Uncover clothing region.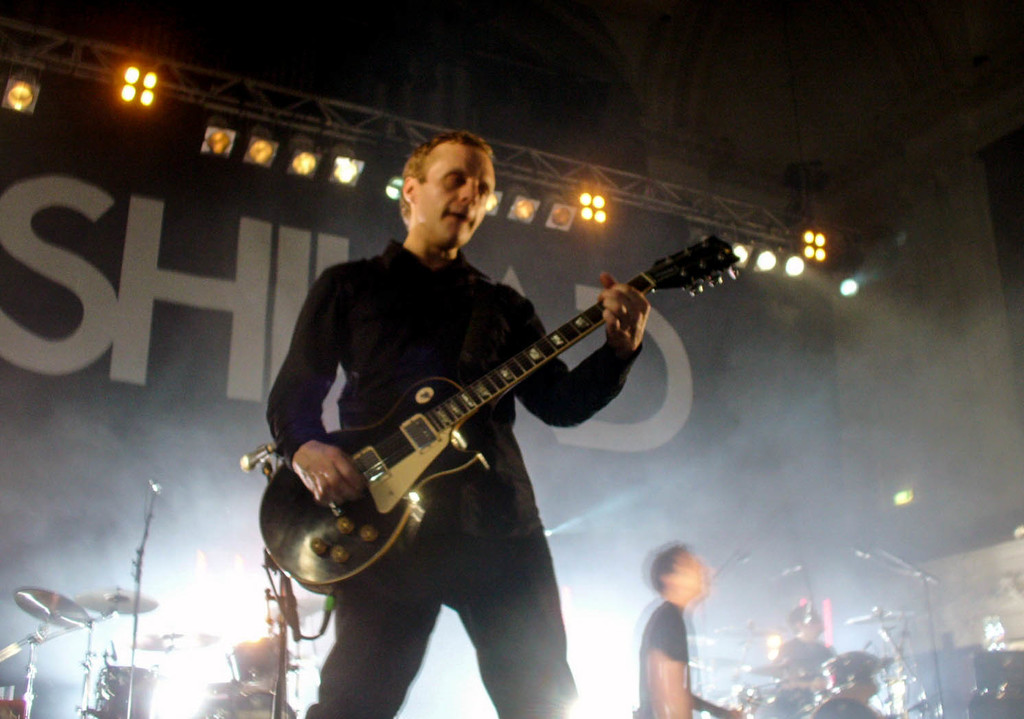
Uncovered: <region>819, 696, 881, 718</region>.
